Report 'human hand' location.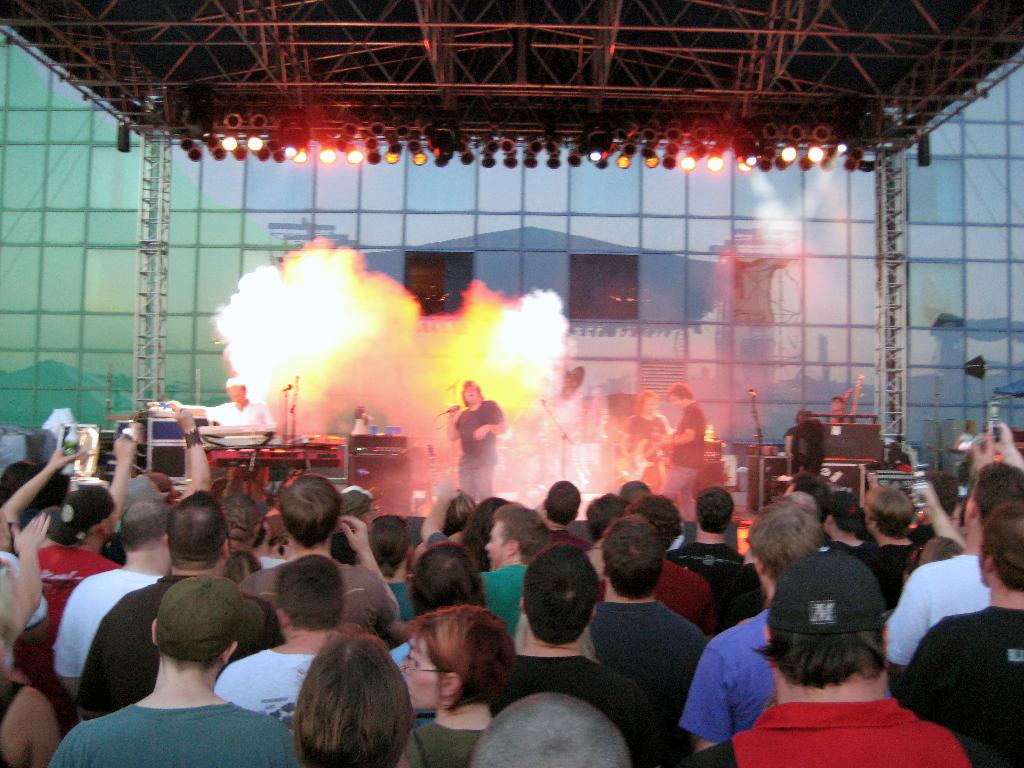
Report: BBox(334, 508, 369, 547).
